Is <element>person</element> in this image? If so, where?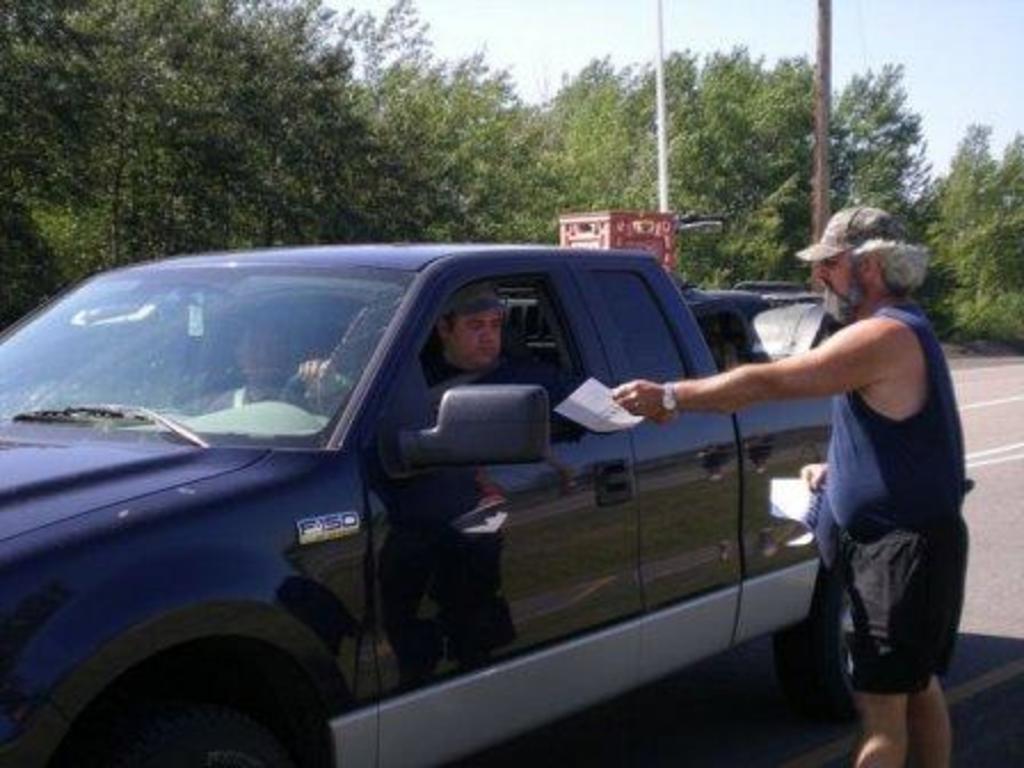
Yes, at x1=176, y1=304, x2=311, y2=416.
